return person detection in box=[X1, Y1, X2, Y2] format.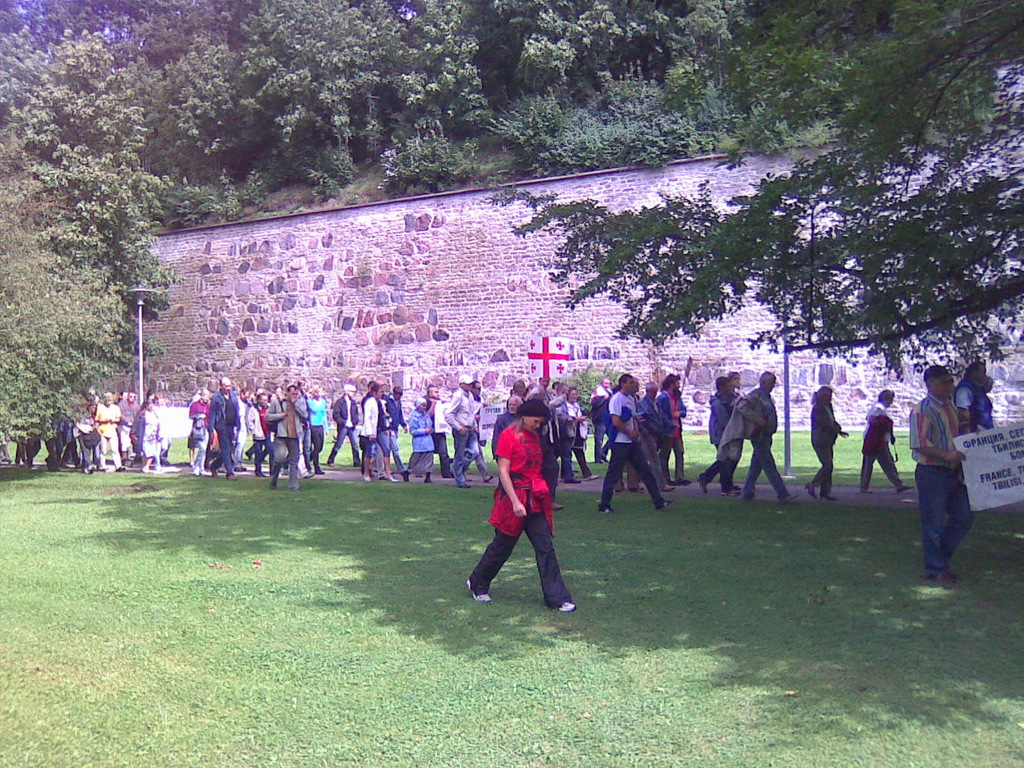
box=[586, 367, 618, 463].
